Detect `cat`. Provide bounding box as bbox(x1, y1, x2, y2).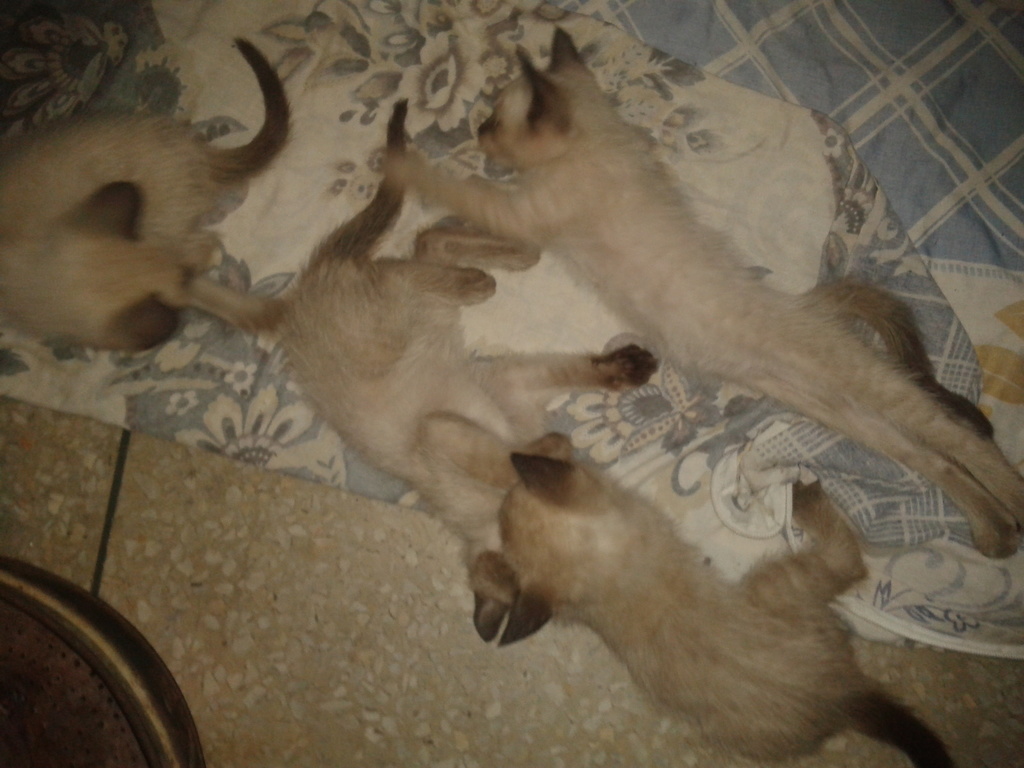
bbox(270, 89, 664, 554).
